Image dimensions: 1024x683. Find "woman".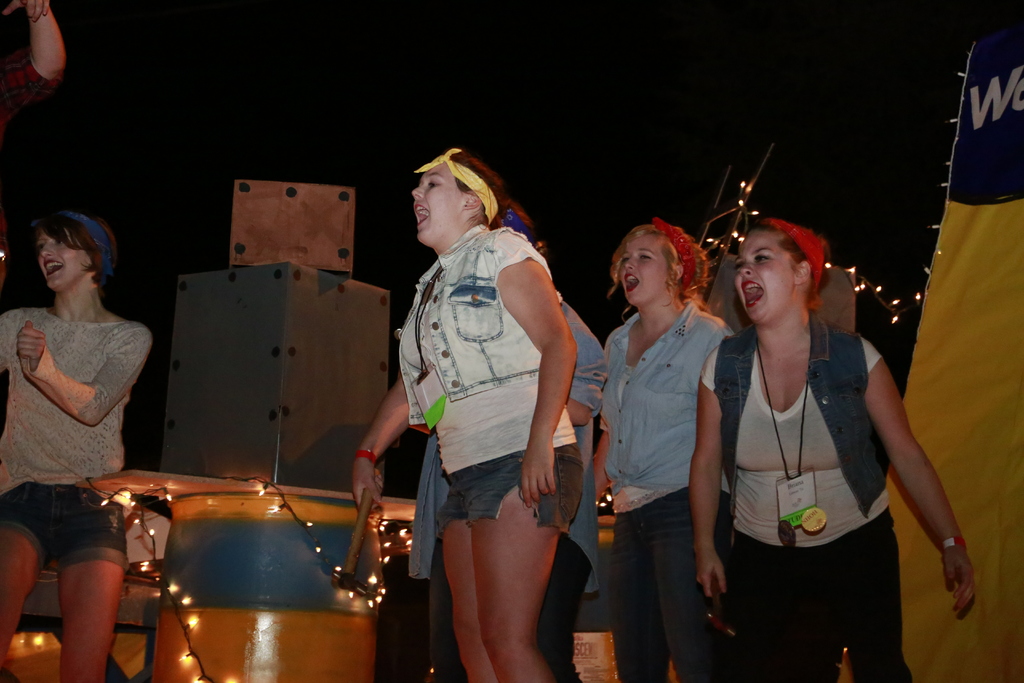
(0,211,152,682).
